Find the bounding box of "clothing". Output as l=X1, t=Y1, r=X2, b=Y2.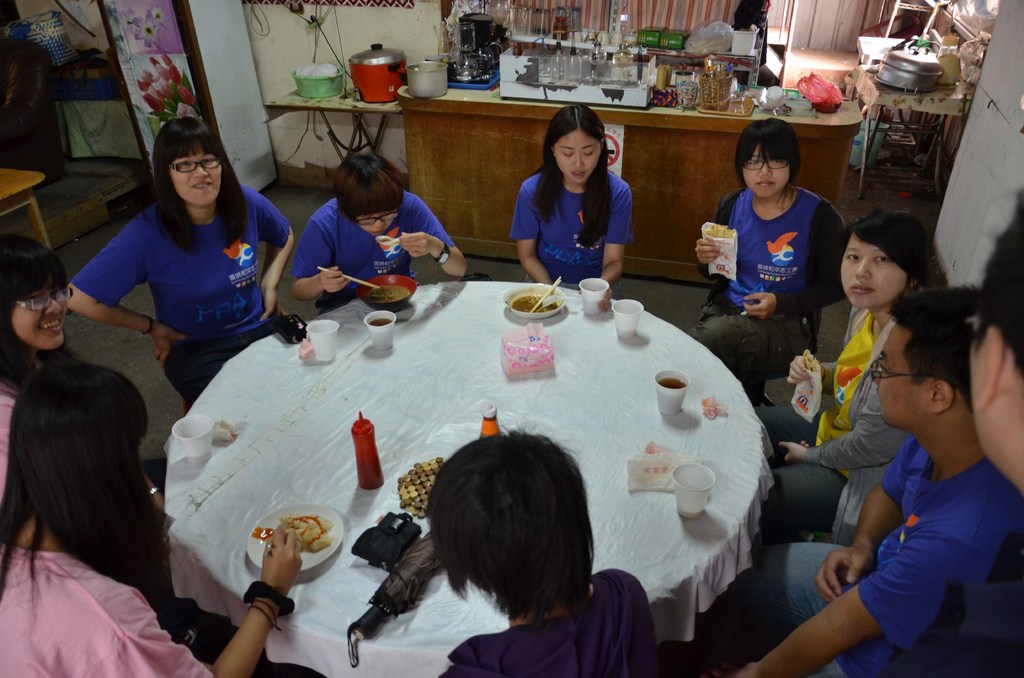
l=715, t=433, r=1023, b=677.
